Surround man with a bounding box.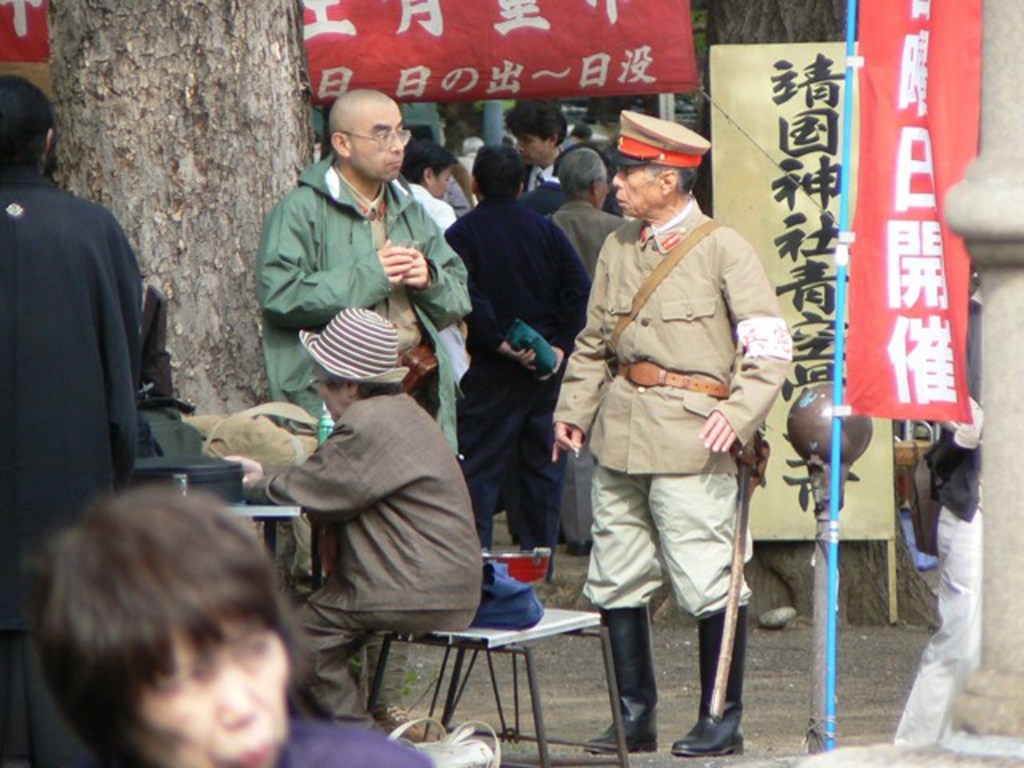
box=[259, 91, 469, 746].
